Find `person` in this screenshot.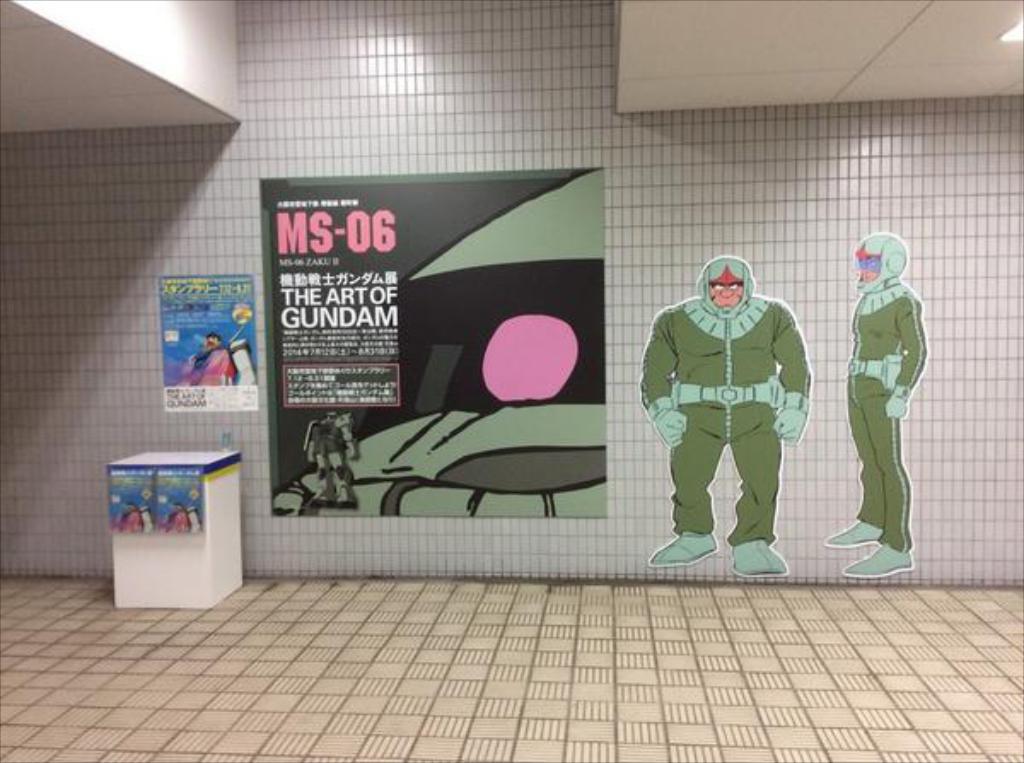
The bounding box for `person` is <region>650, 251, 806, 572</region>.
